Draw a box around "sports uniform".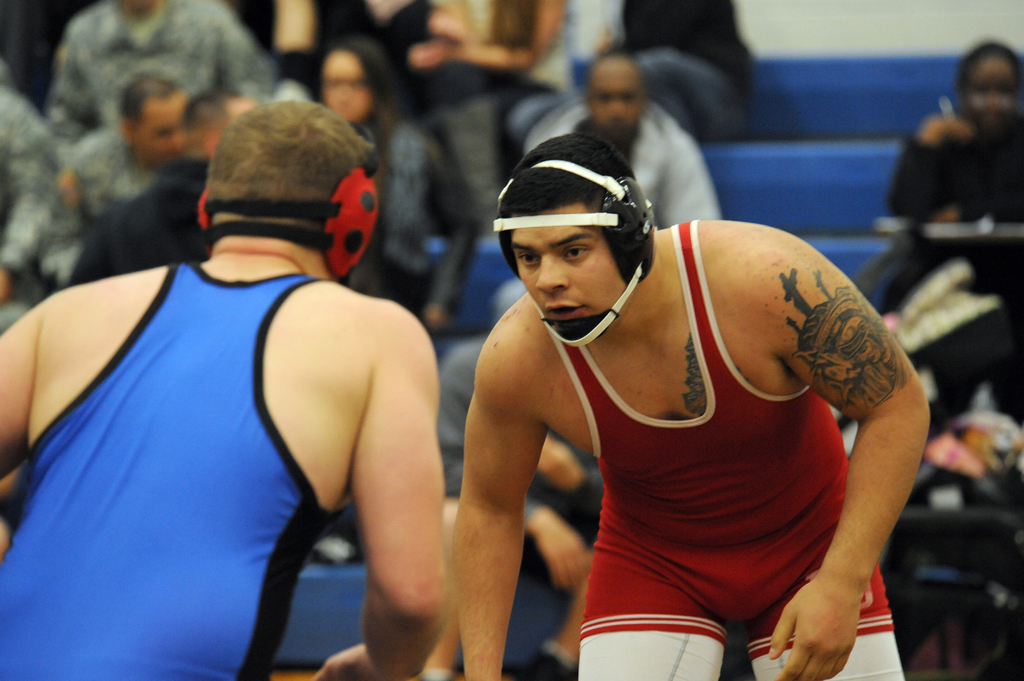
[562,210,915,680].
